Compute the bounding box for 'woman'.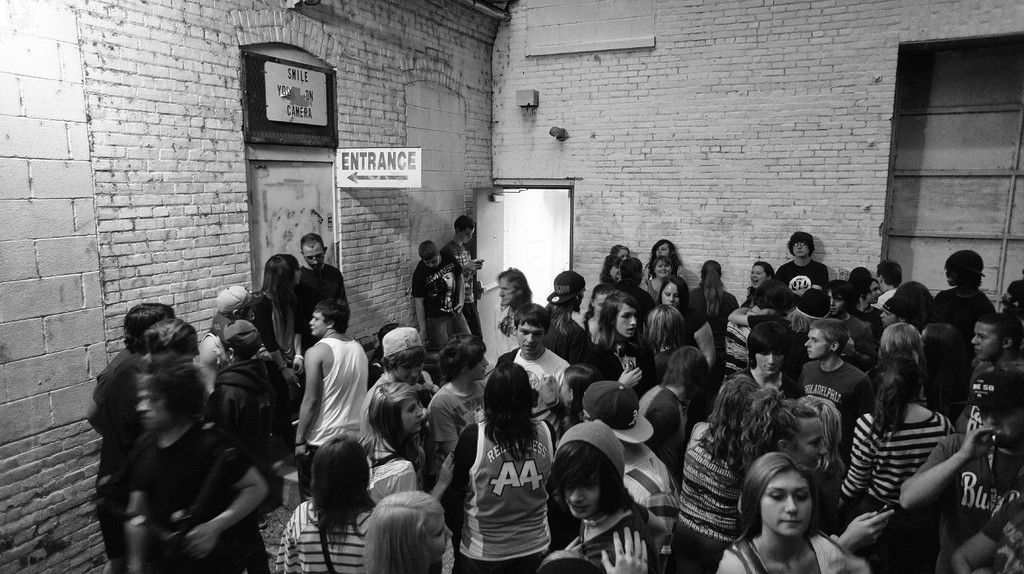
355, 384, 440, 495.
